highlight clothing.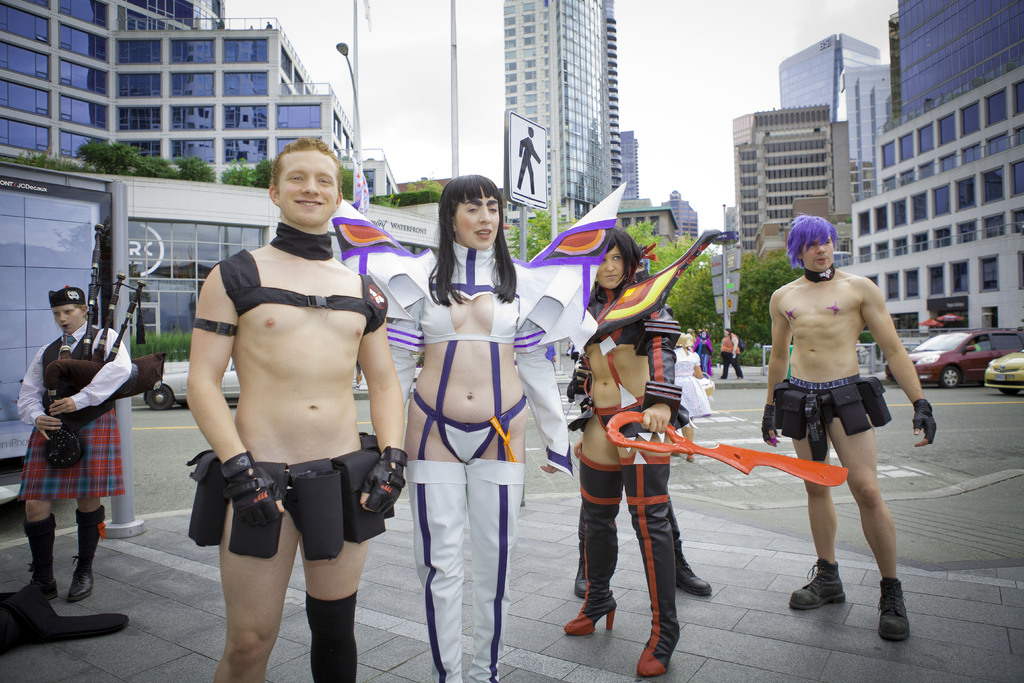
Highlighted region: [329,181,623,682].
